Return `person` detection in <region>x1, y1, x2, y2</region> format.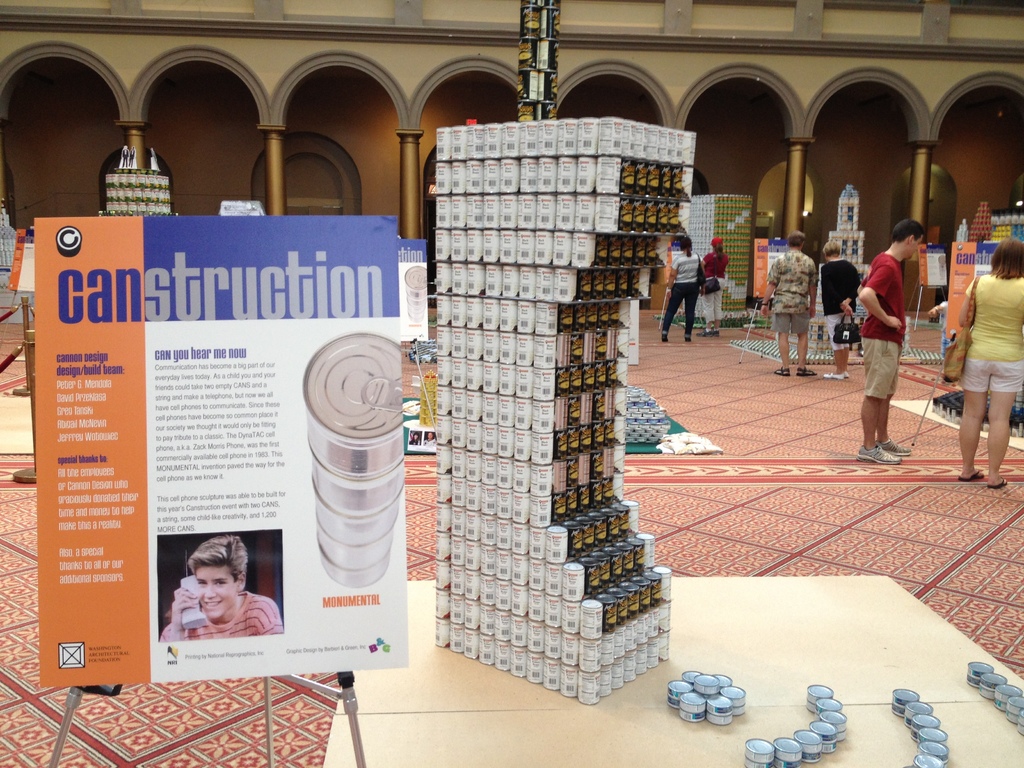
<region>810, 227, 860, 378</region>.
